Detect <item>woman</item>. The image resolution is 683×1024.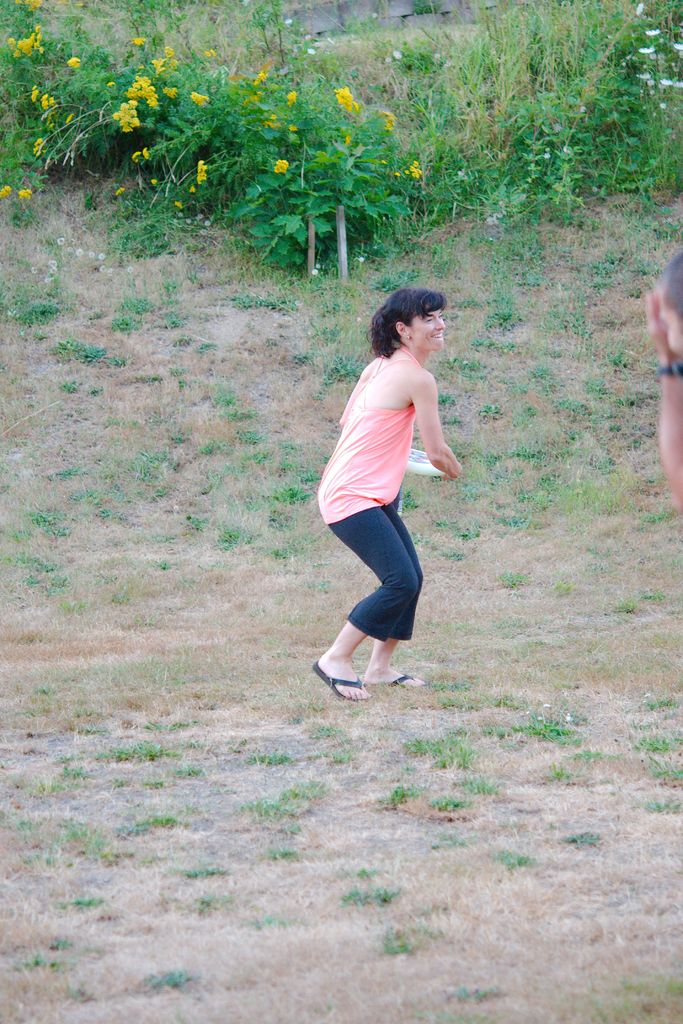
box=[309, 282, 473, 730].
